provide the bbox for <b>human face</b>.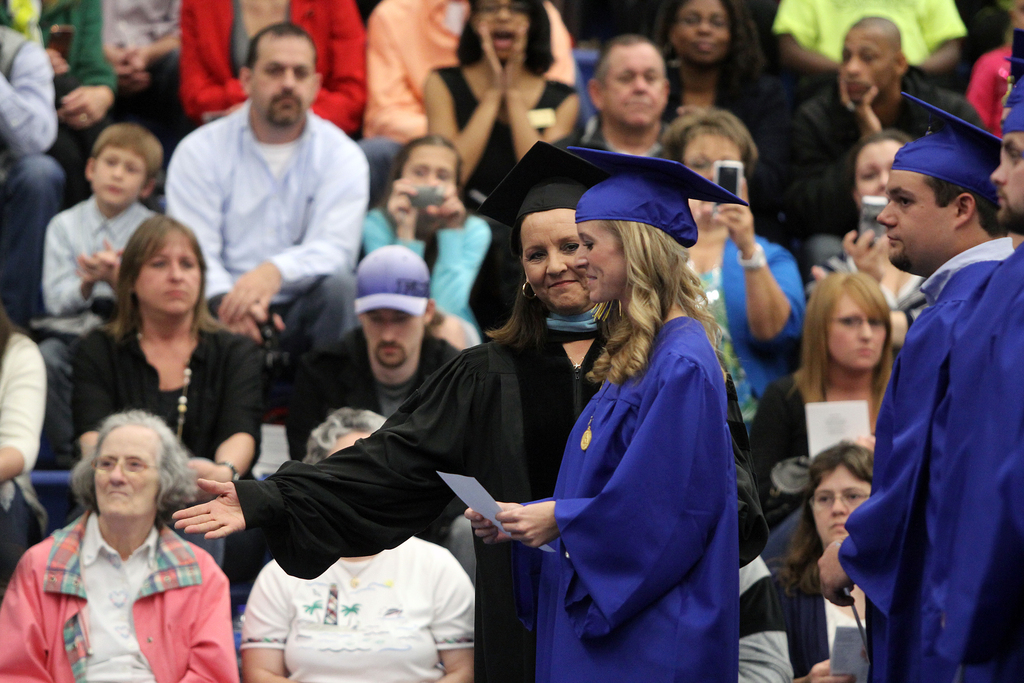
bbox=(89, 145, 147, 207).
